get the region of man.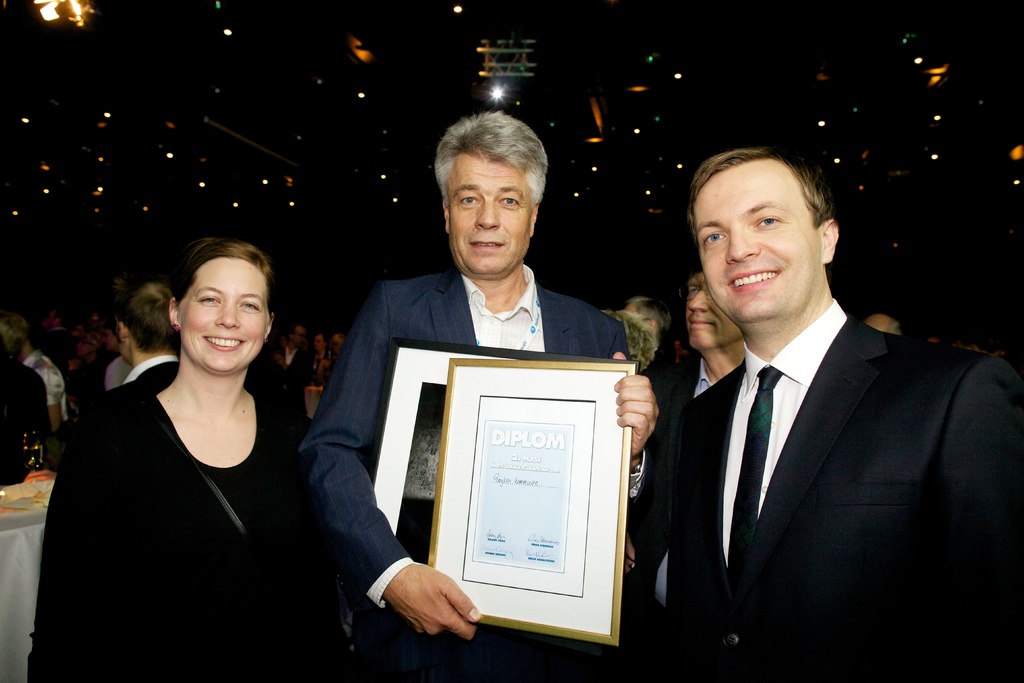
[x1=618, y1=256, x2=760, y2=682].
